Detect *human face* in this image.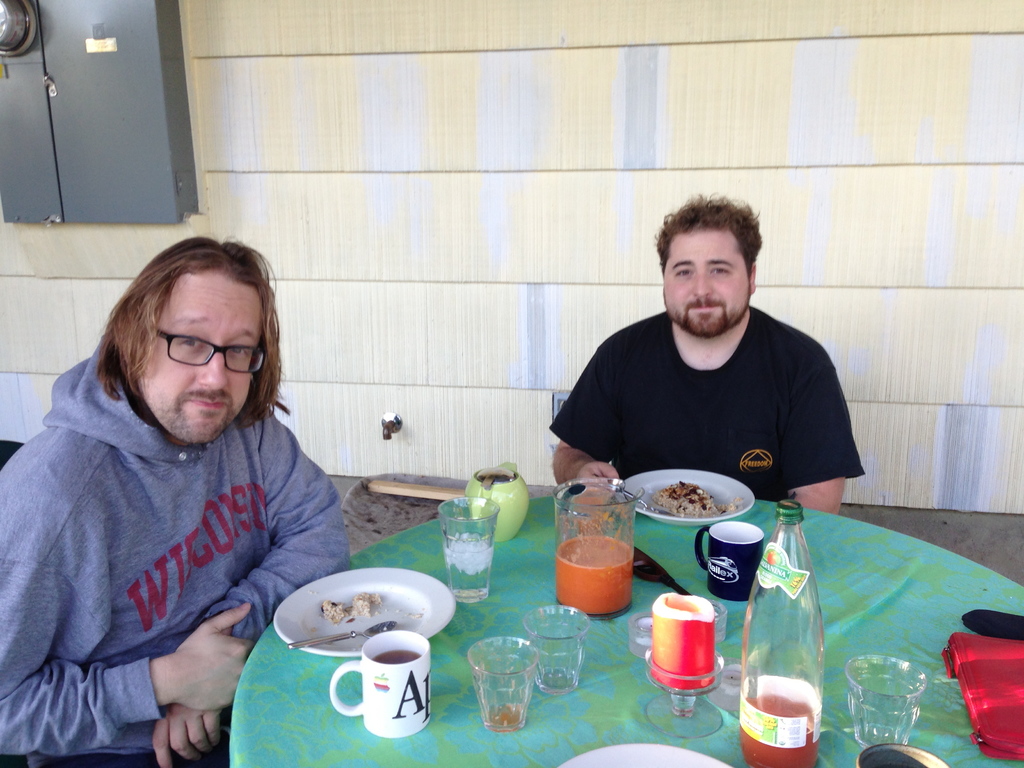
Detection: bbox=(663, 223, 748, 330).
